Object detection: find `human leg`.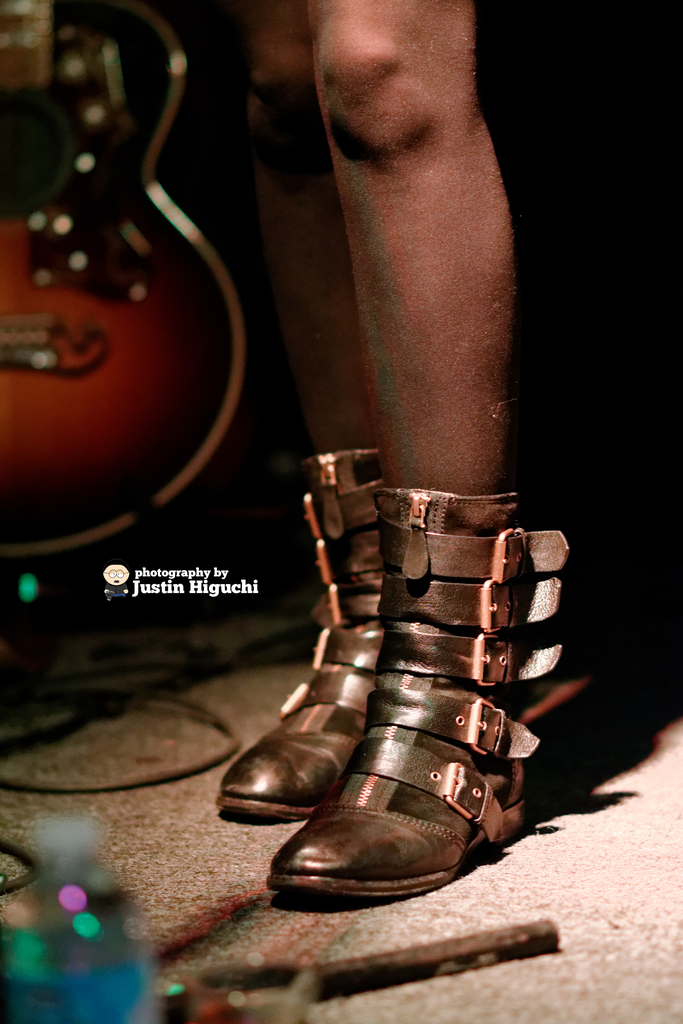
(220,0,396,818).
